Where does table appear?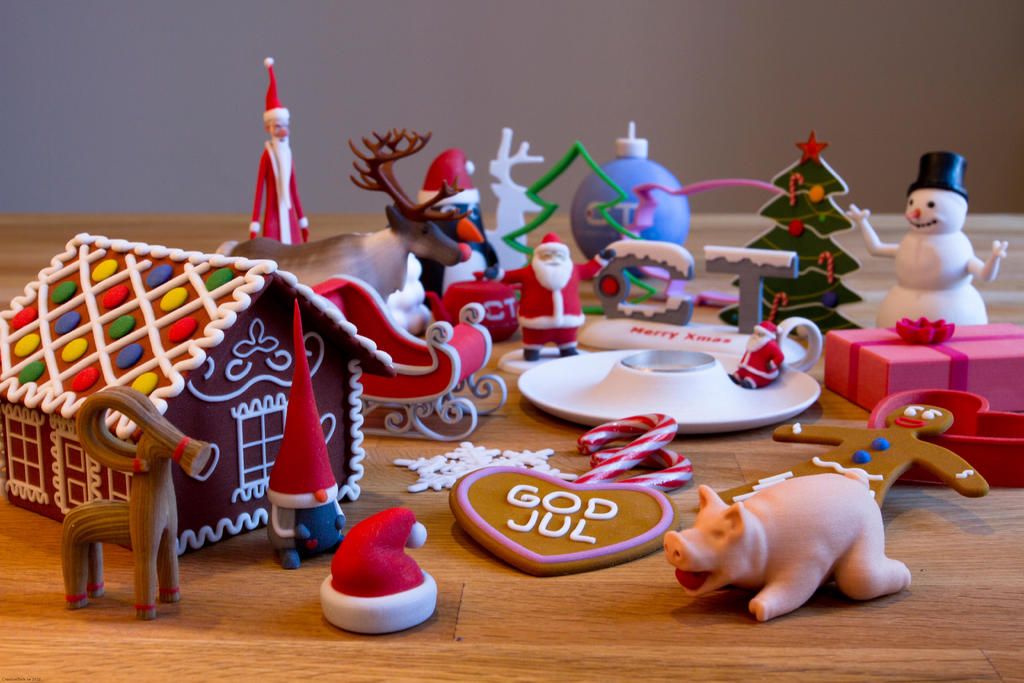
Appears at BBox(0, 213, 1021, 682).
